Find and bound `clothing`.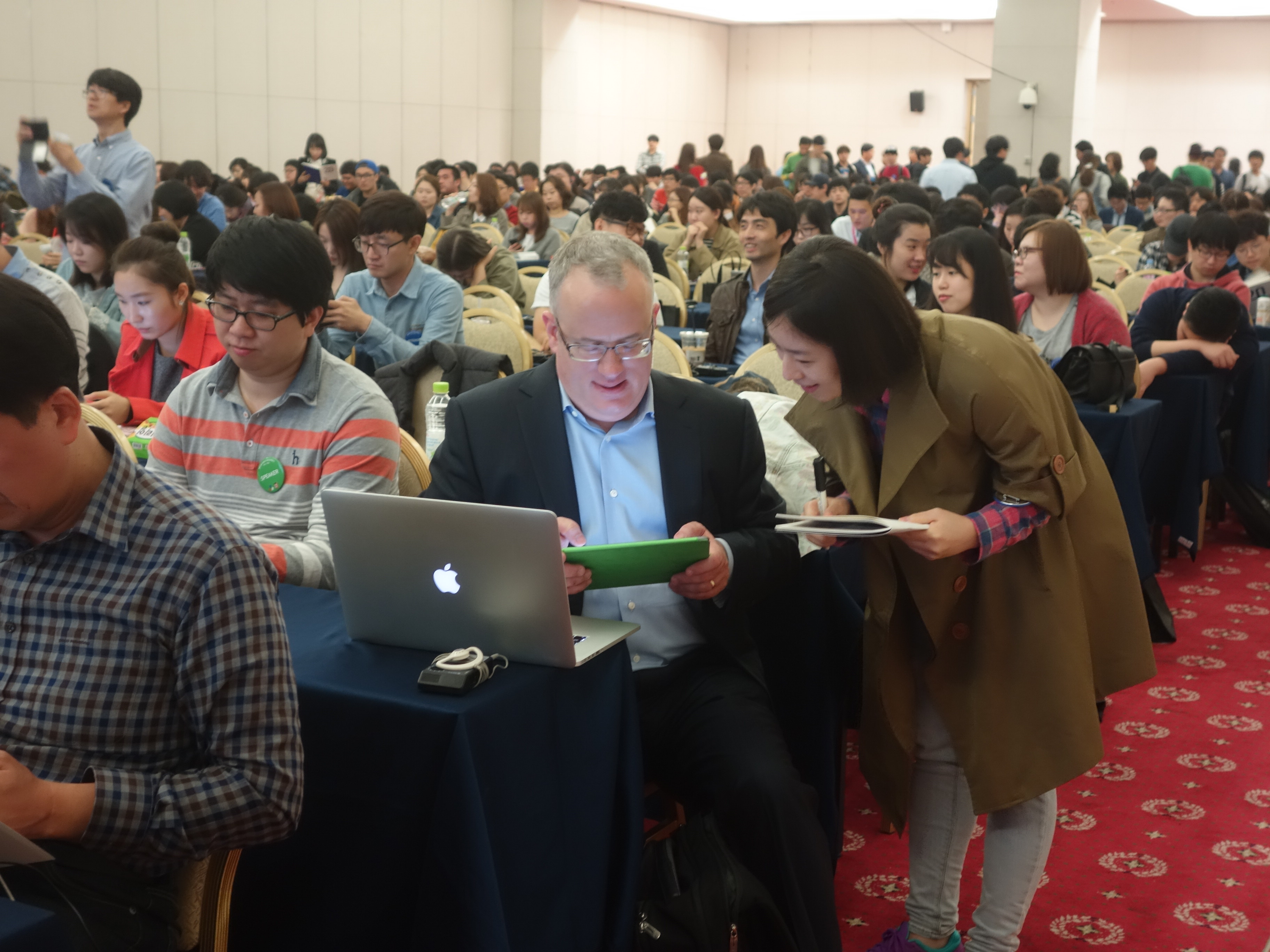
Bound: x1=1, y1=85, x2=33, y2=139.
